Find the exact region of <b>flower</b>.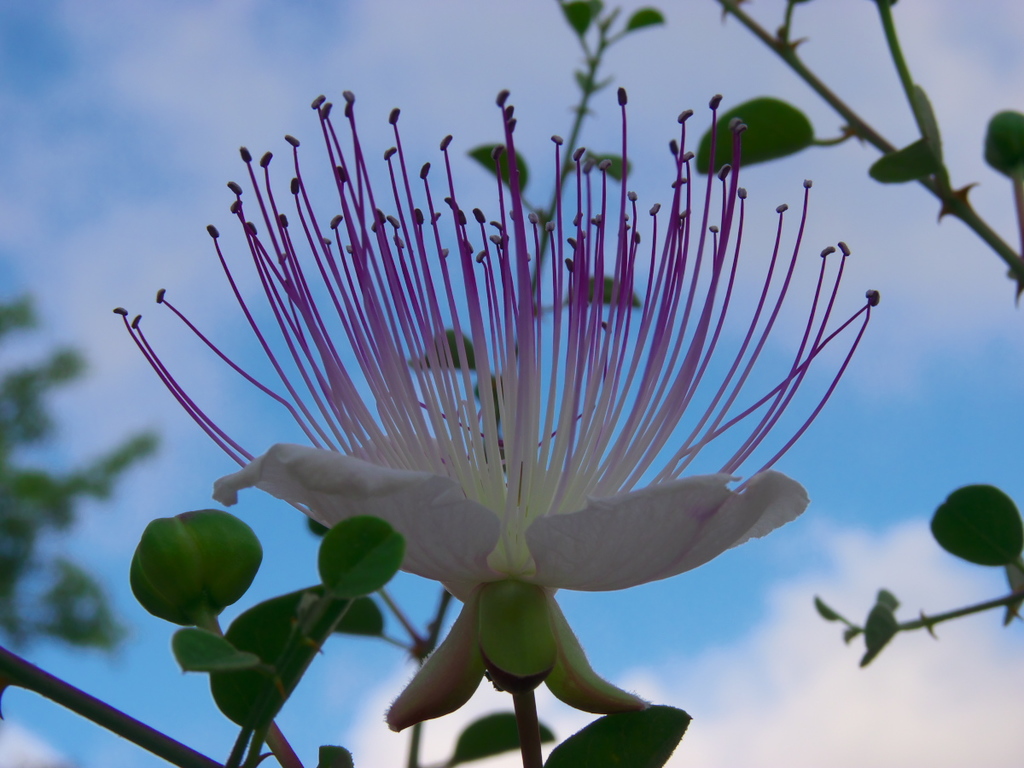
Exact region: 121, 58, 912, 720.
